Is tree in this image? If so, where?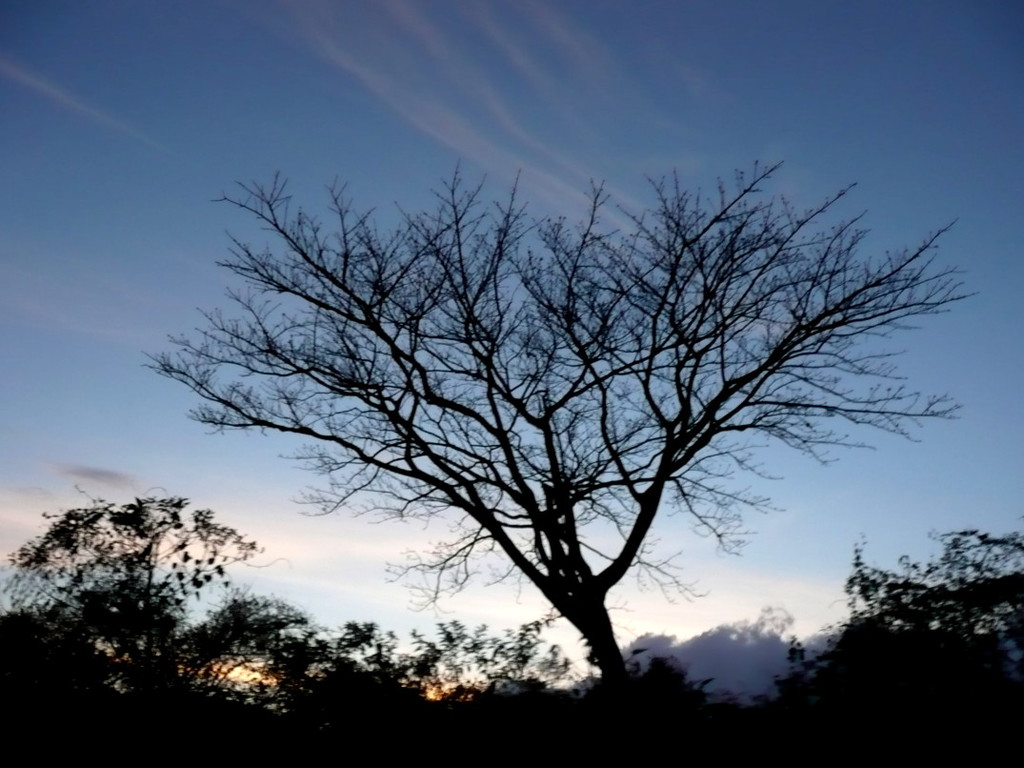
Yes, at [x1=175, y1=592, x2=319, y2=696].
